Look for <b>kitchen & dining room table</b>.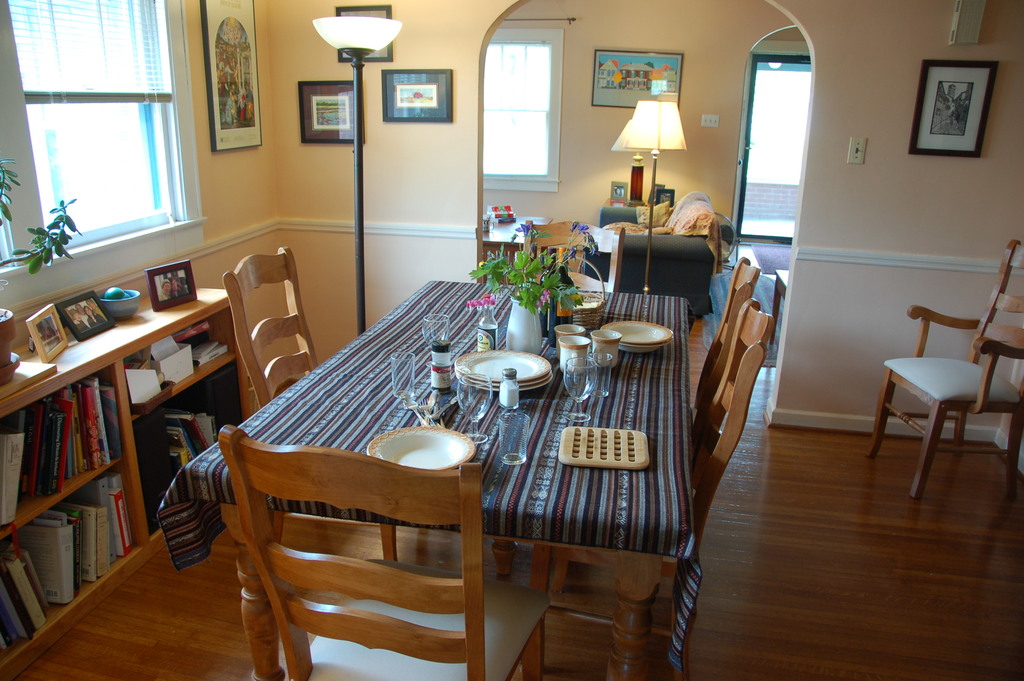
Found: box=[156, 219, 774, 680].
